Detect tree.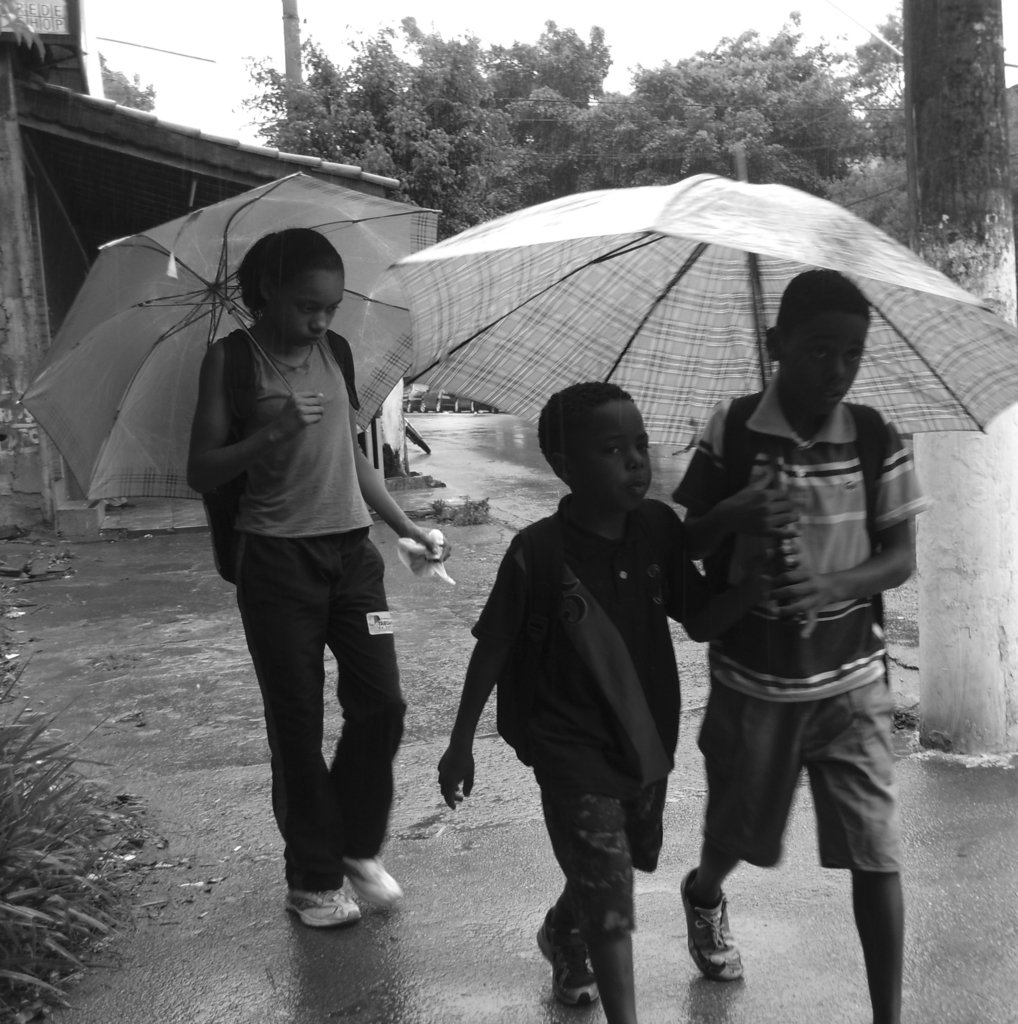
Detected at 830:148:919:252.
